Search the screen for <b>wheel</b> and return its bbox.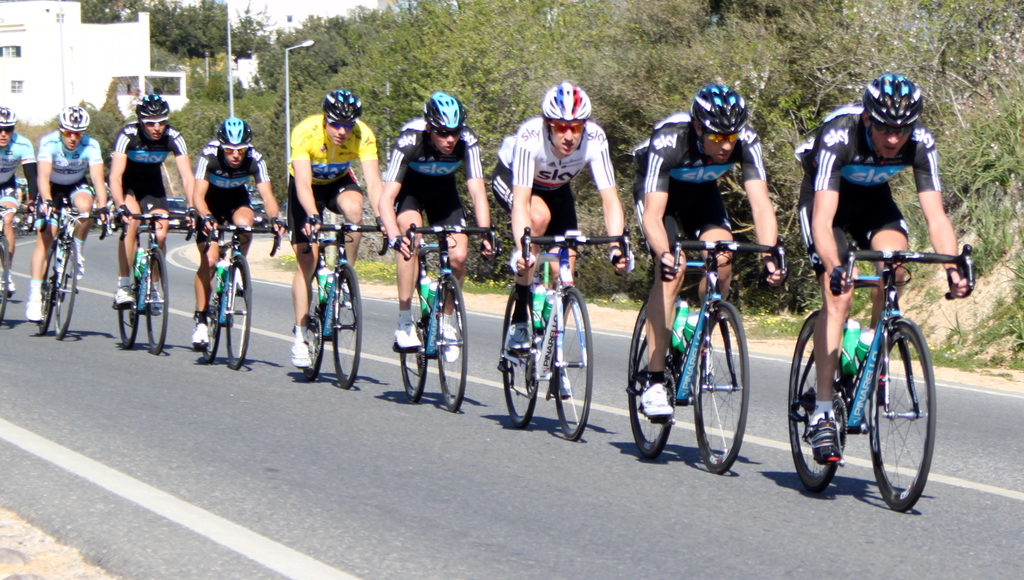
Found: {"x1": 120, "y1": 263, "x2": 138, "y2": 349}.
